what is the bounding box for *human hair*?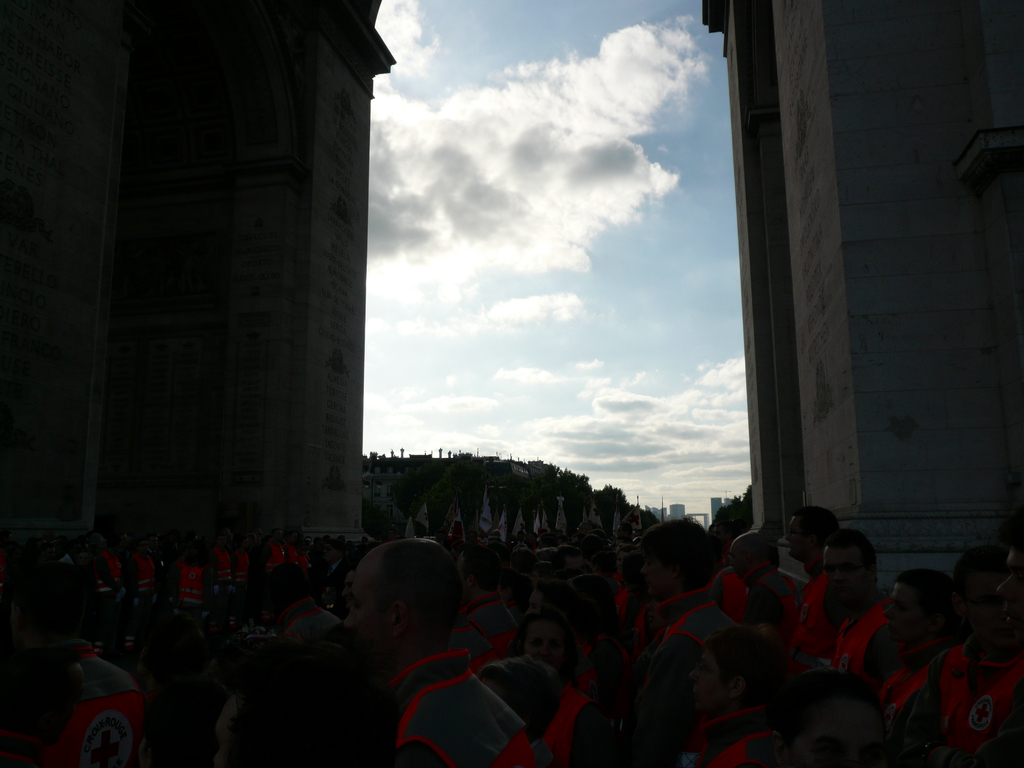
<box>825,525,877,575</box>.
